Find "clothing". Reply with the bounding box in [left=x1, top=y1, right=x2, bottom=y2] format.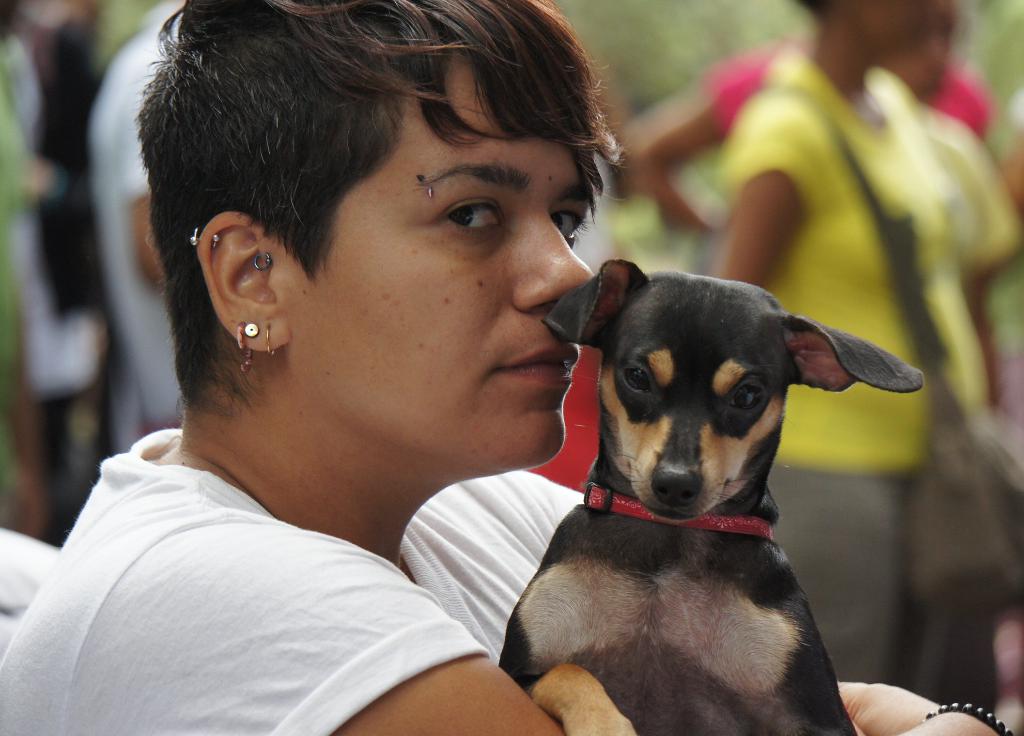
[left=19, top=378, right=575, bottom=713].
